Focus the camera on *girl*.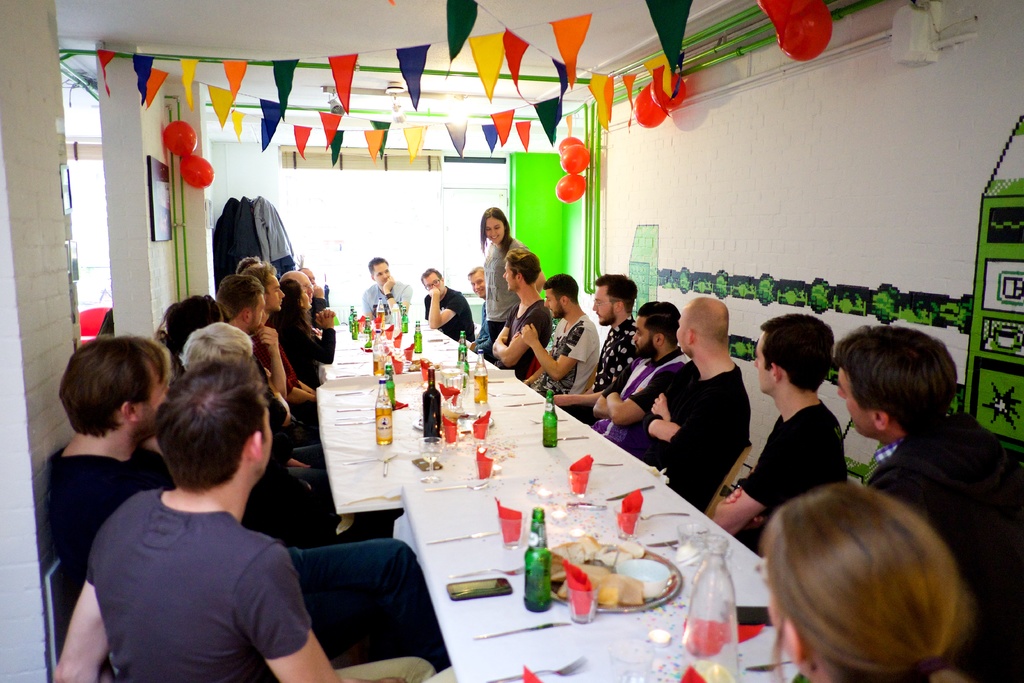
Focus region: x1=479 y1=208 x2=525 y2=361.
